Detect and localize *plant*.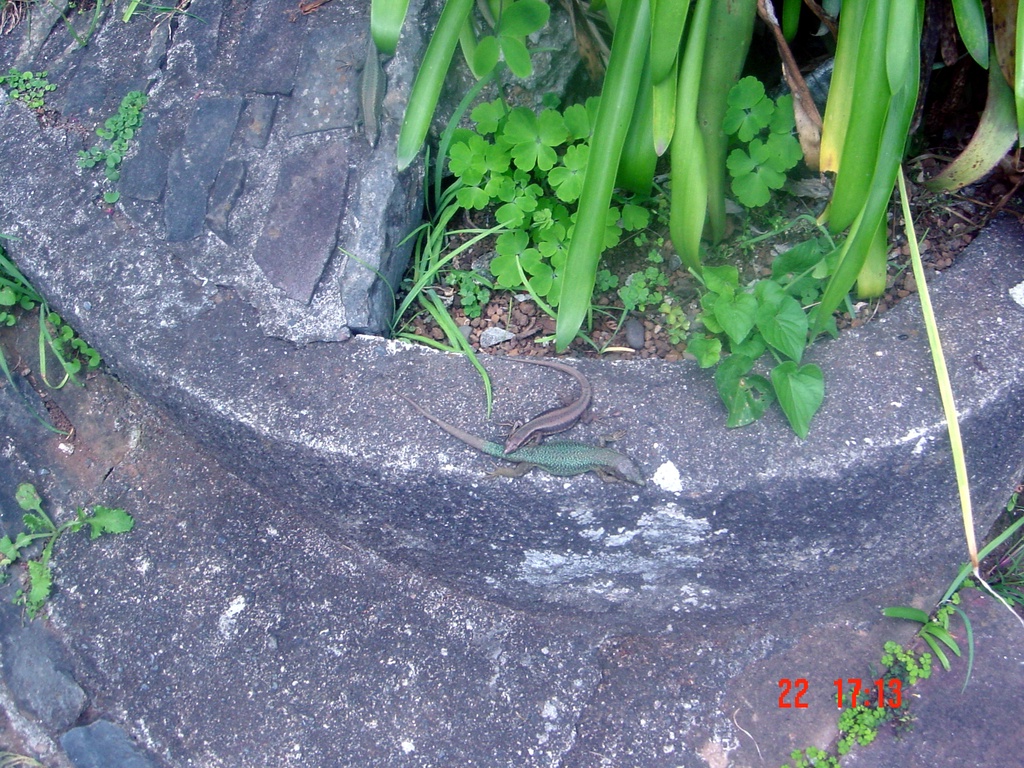
Localized at bbox(361, 0, 1023, 347).
